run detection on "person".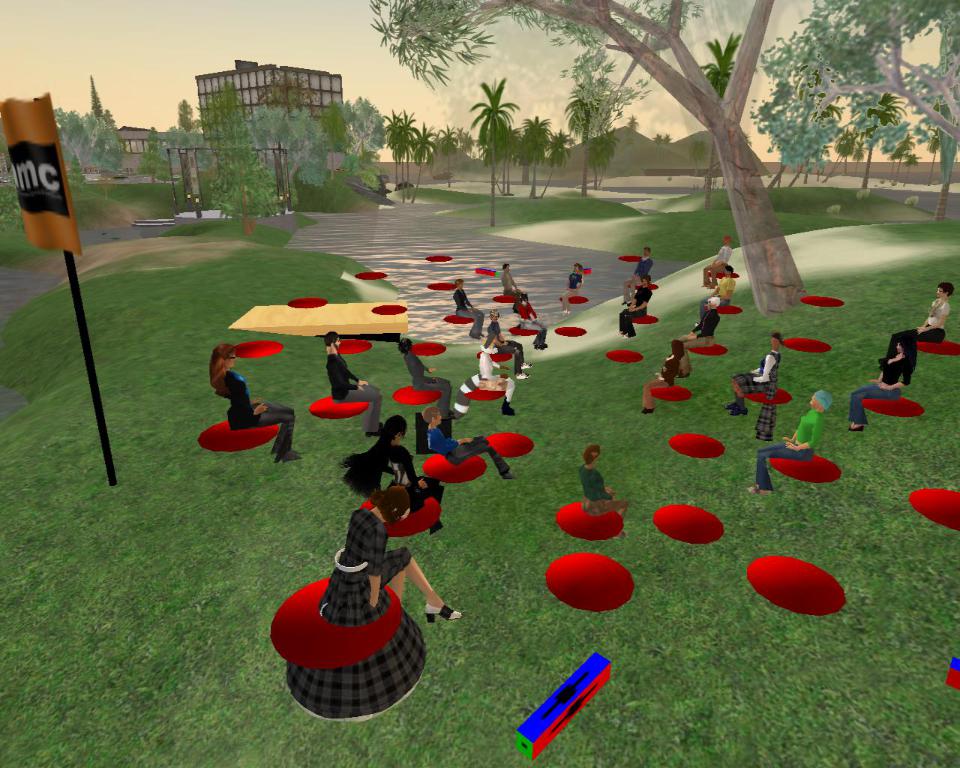
Result: region(318, 479, 476, 623).
